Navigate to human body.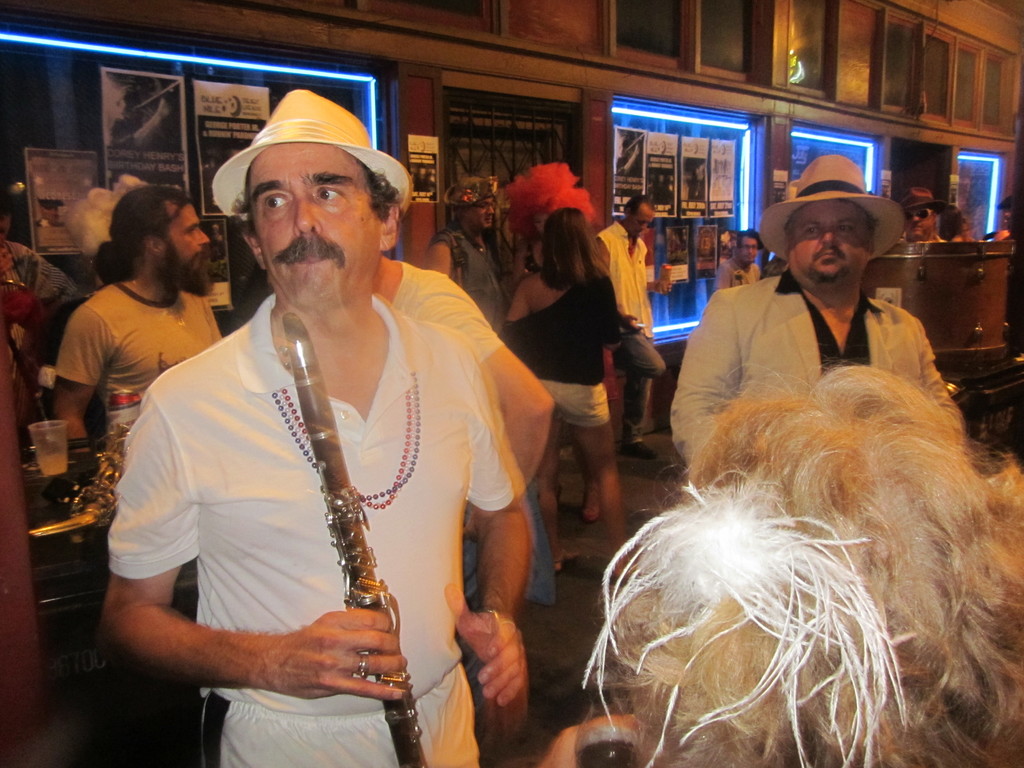
Navigation target: BBox(113, 143, 528, 748).
